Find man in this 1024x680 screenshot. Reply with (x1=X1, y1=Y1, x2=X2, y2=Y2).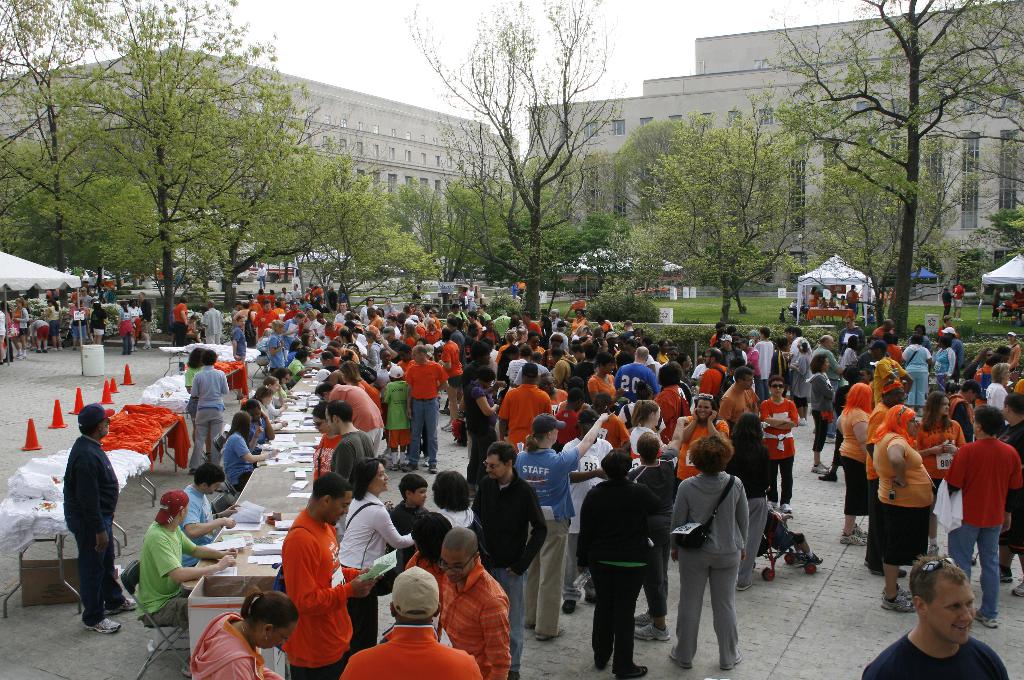
(x1=870, y1=315, x2=900, y2=343).
